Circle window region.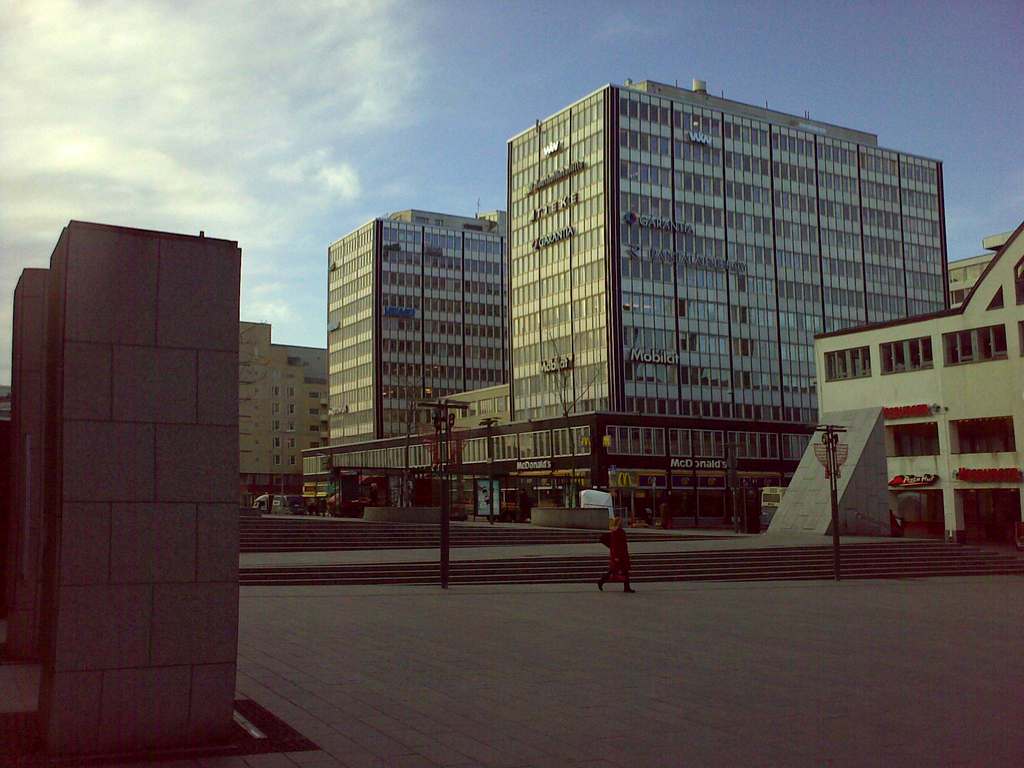
Region: locate(951, 289, 972, 307).
